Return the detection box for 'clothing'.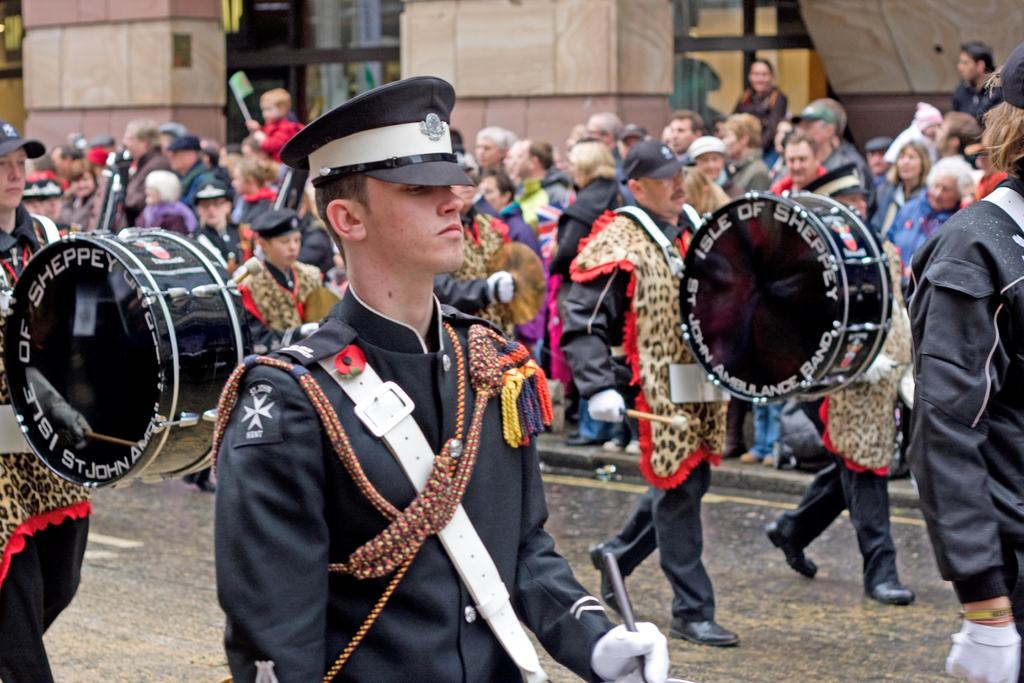
<region>737, 76, 786, 156</region>.
